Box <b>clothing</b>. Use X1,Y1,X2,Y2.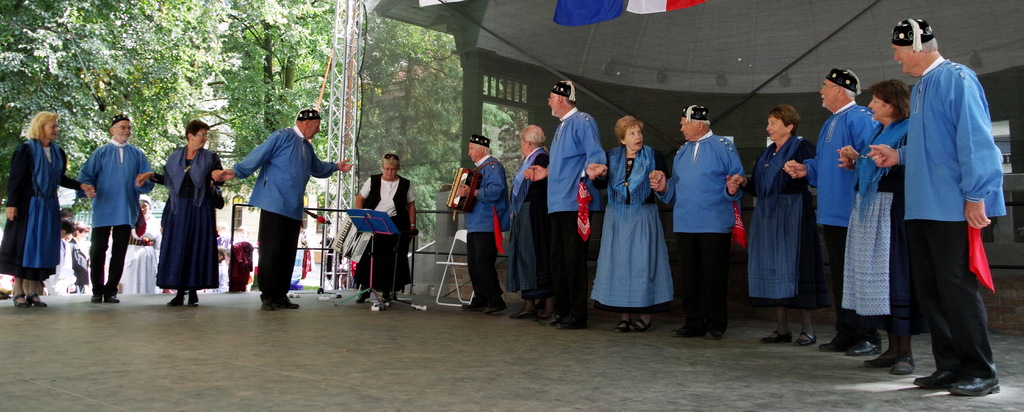
740,129,830,309.
